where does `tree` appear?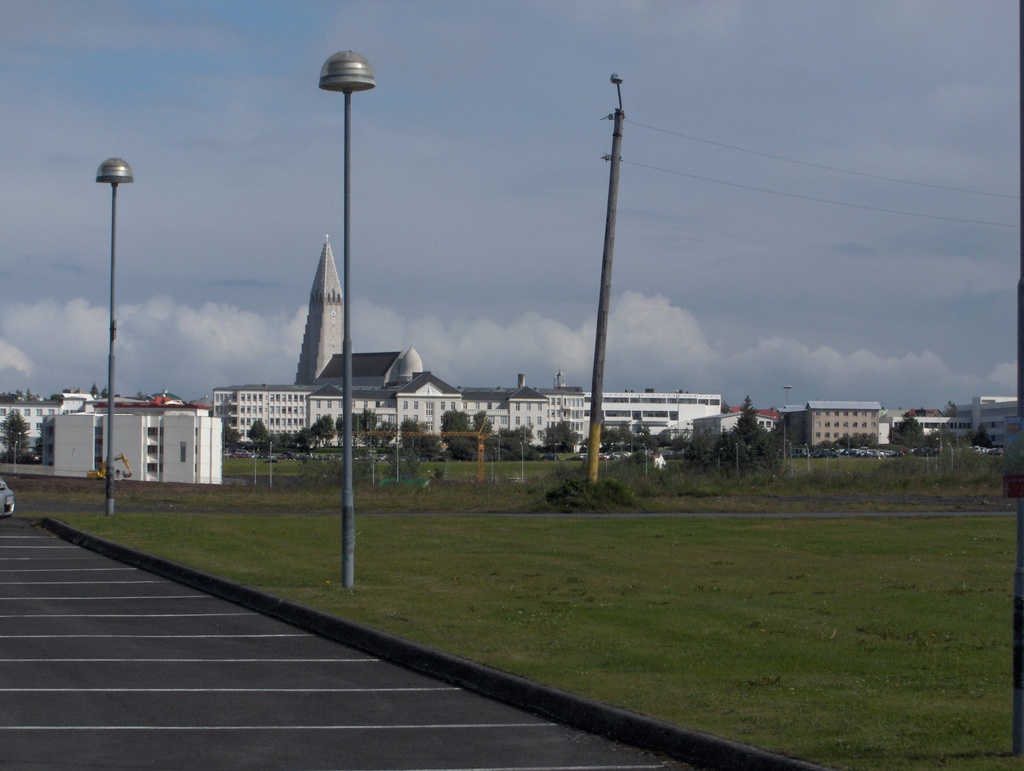
Appears at (883,405,929,454).
